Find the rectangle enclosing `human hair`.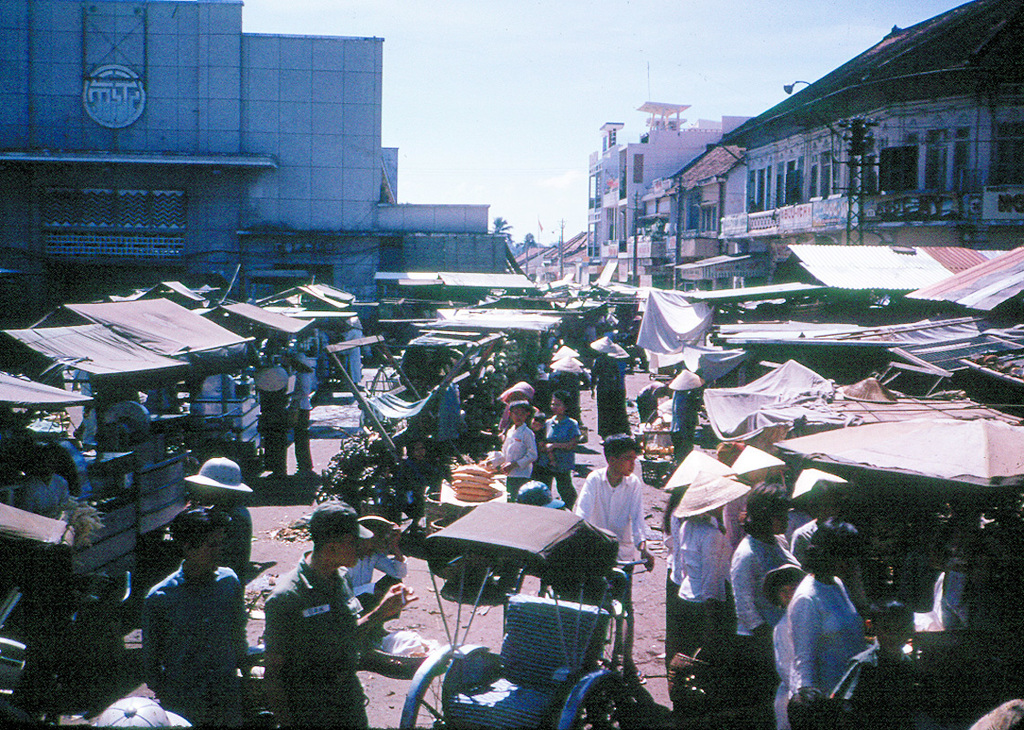
box=[509, 401, 533, 421].
